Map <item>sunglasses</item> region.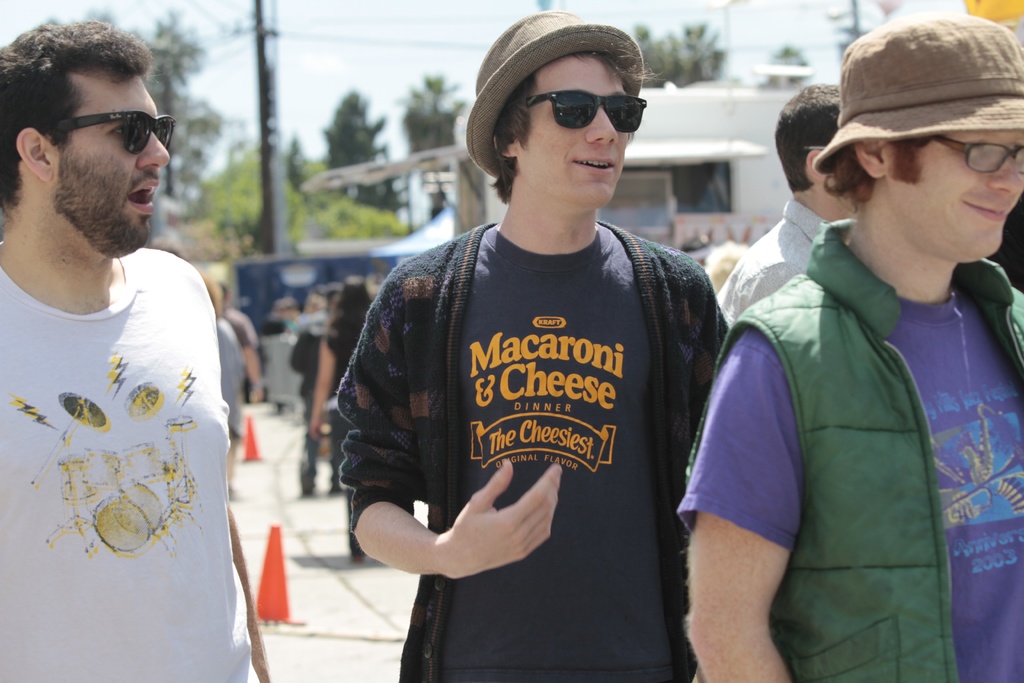
Mapped to region(529, 89, 645, 132).
